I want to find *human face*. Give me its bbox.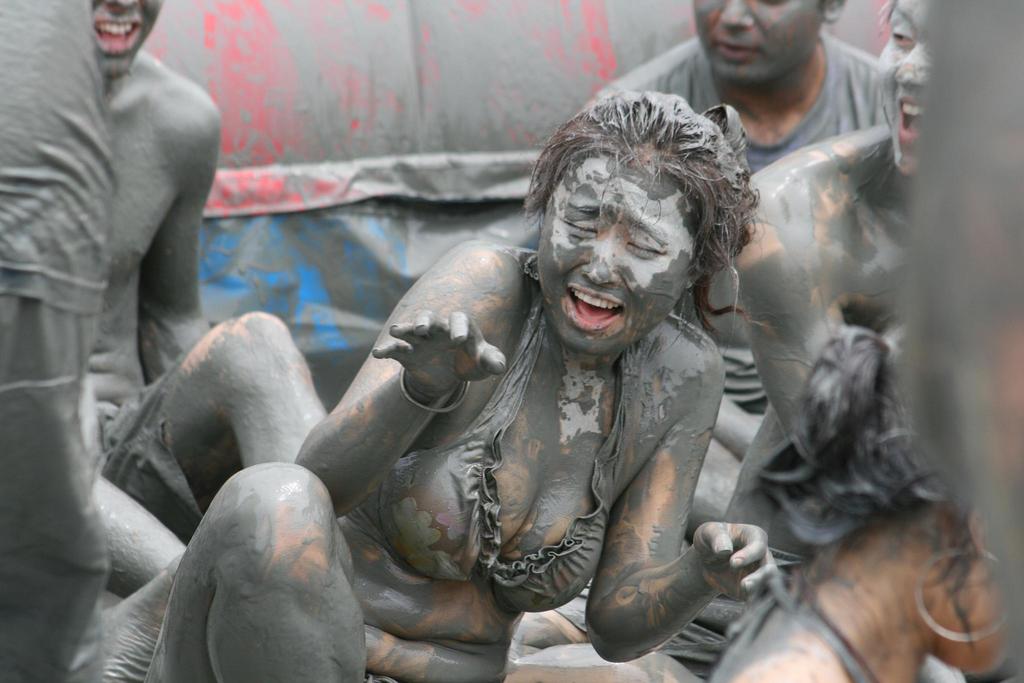
crop(695, 0, 824, 84).
